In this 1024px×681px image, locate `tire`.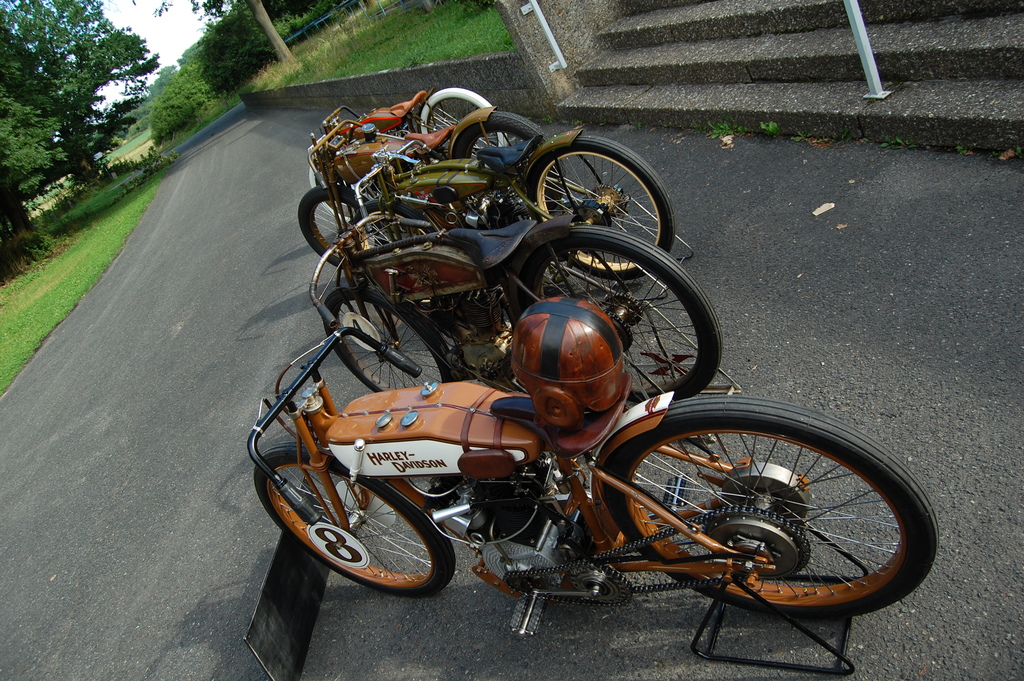
Bounding box: (left=251, top=436, right=456, bottom=601).
